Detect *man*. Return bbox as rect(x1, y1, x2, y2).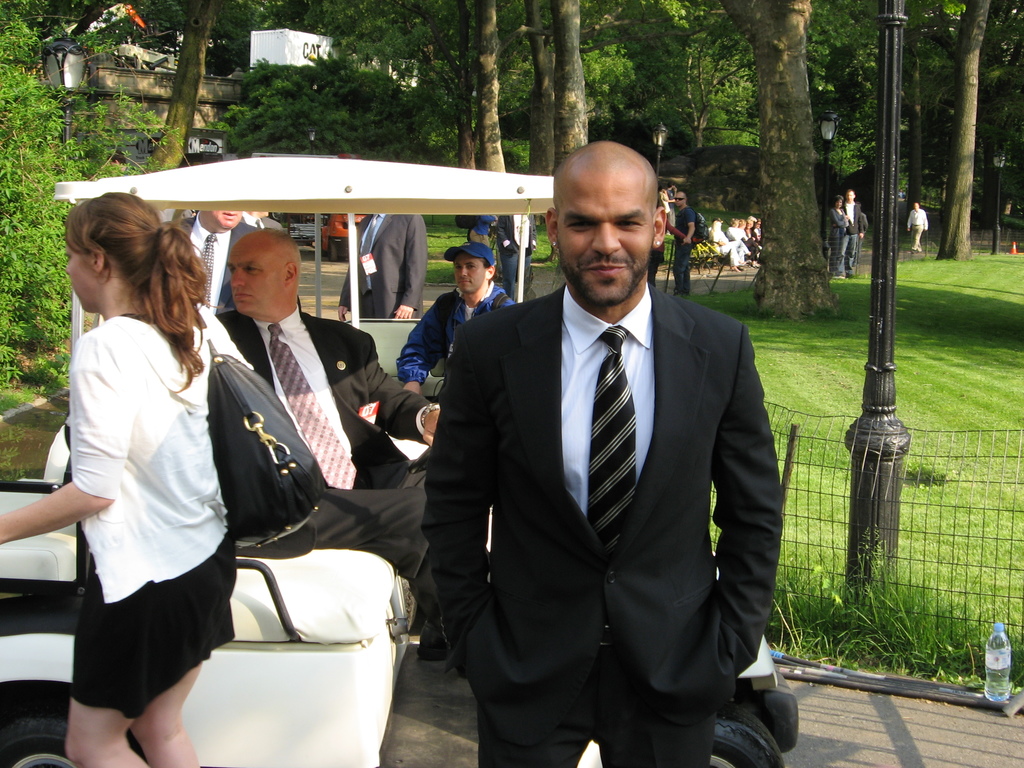
rect(490, 210, 538, 304).
